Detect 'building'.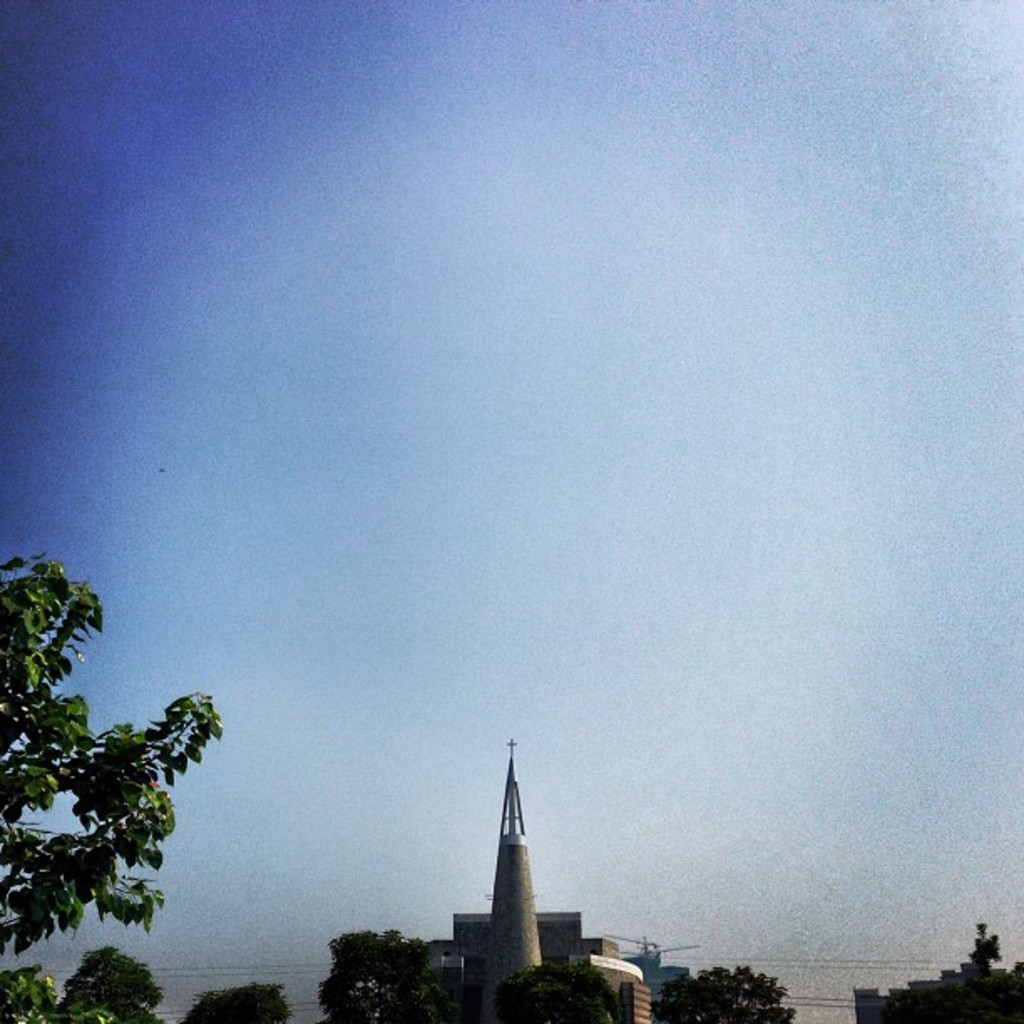
Detected at rect(602, 937, 704, 1004).
